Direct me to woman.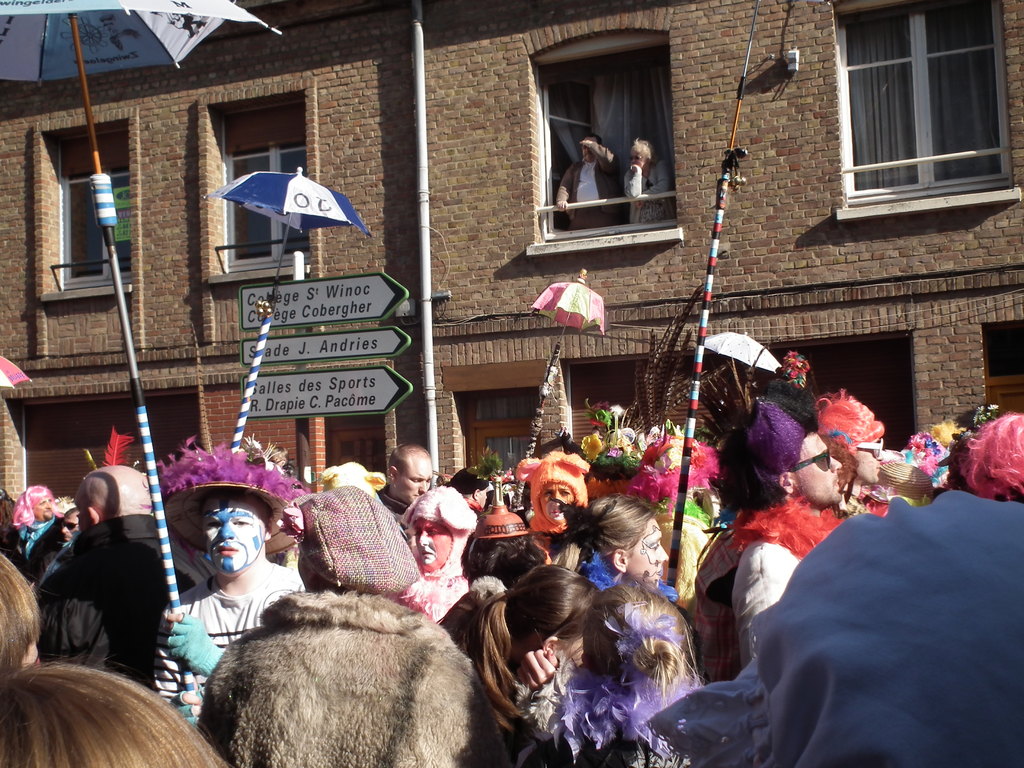
Direction: detection(581, 582, 701, 767).
